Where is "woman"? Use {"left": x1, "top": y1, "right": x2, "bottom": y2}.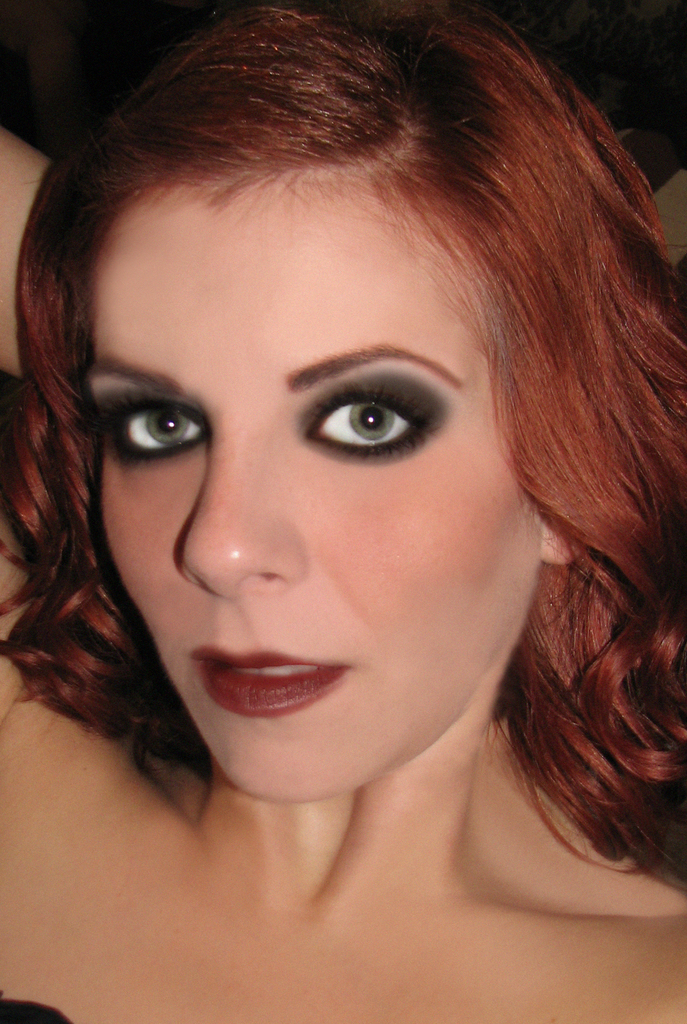
{"left": 0, "top": 10, "right": 686, "bottom": 1005}.
